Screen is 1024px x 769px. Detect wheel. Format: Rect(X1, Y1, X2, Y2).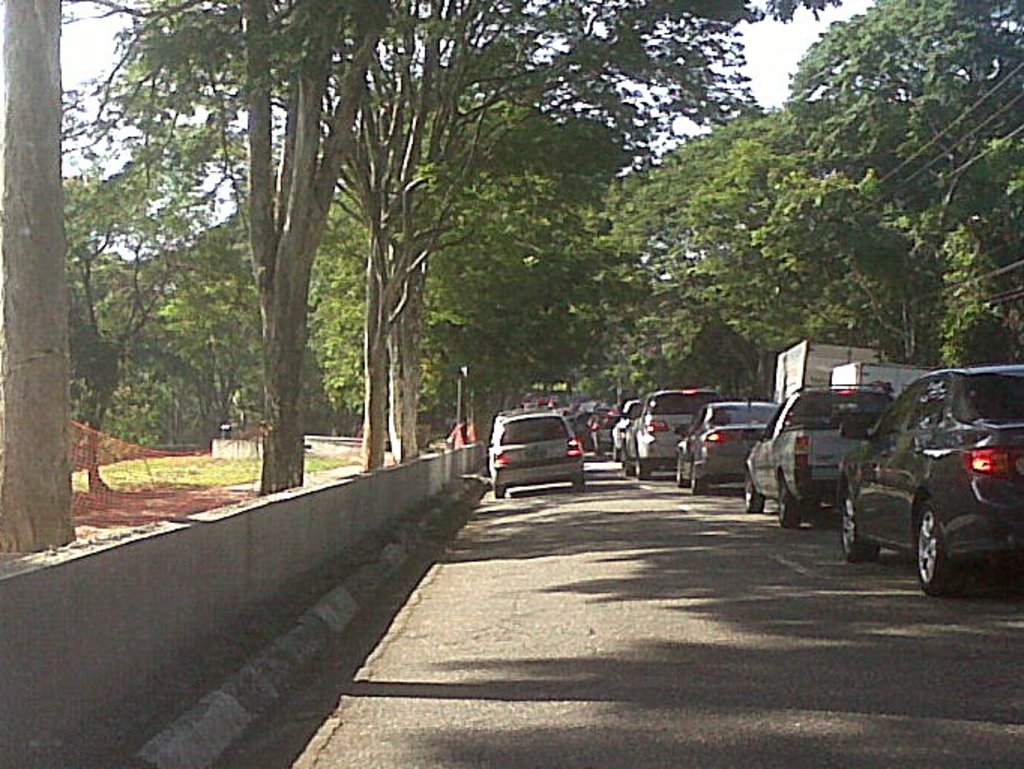
Rect(911, 497, 962, 596).
